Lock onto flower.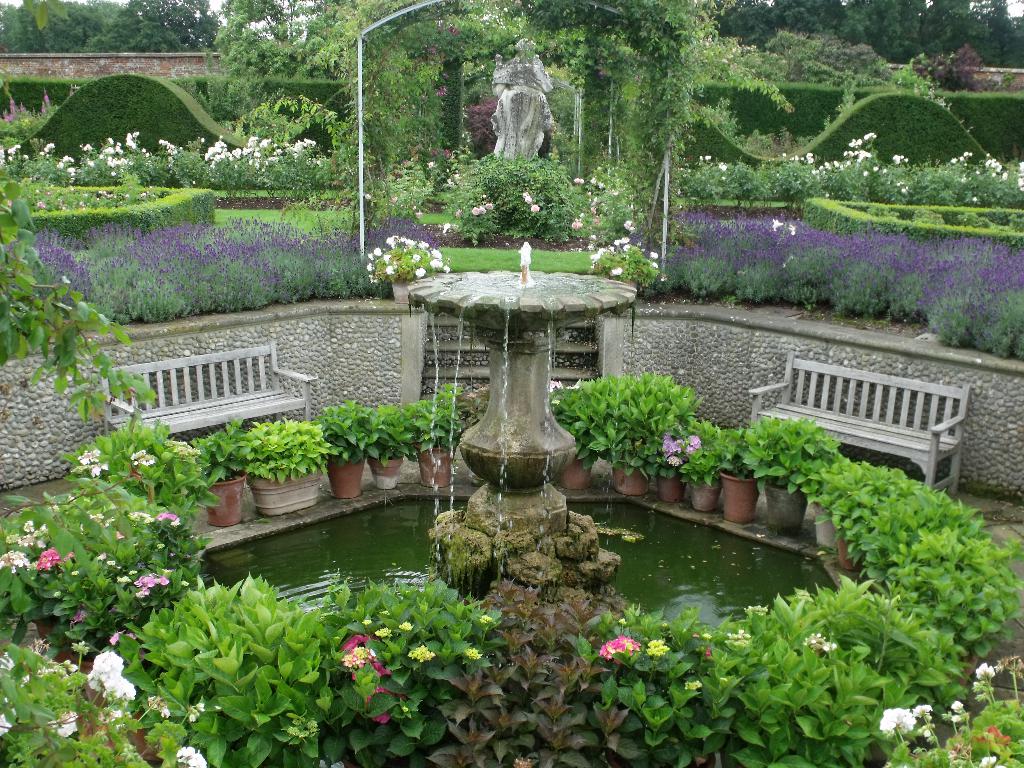
Locked: (x1=770, y1=214, x2=786, y2=234).
